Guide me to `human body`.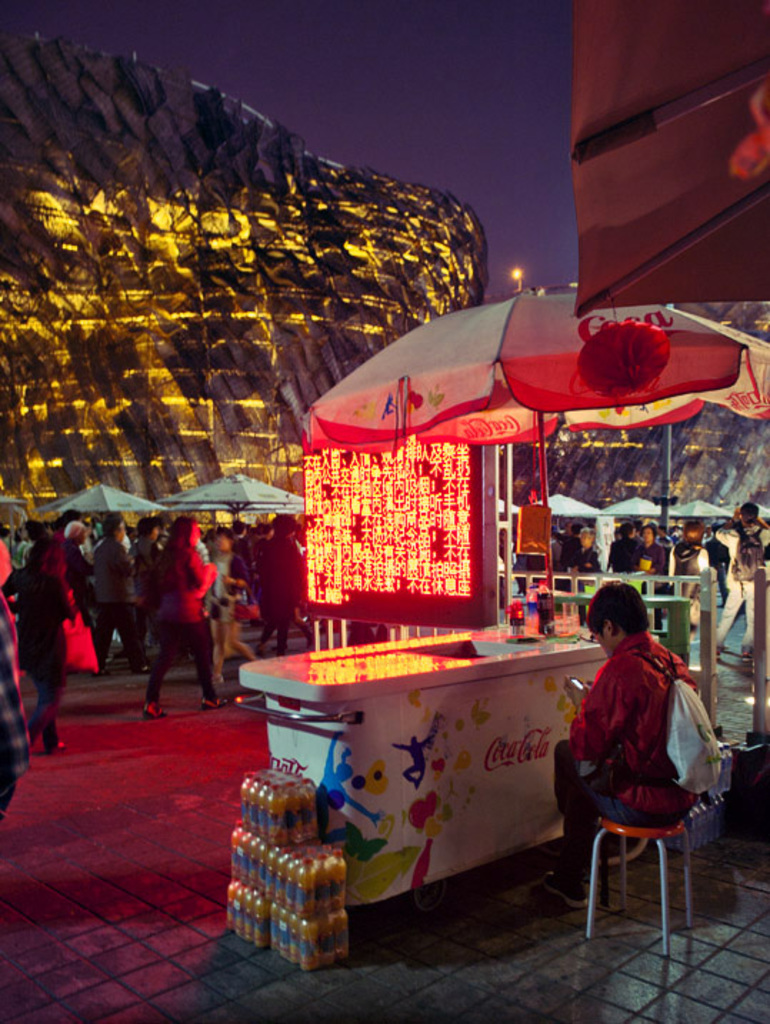
Guidance: [559,580,699,890].
